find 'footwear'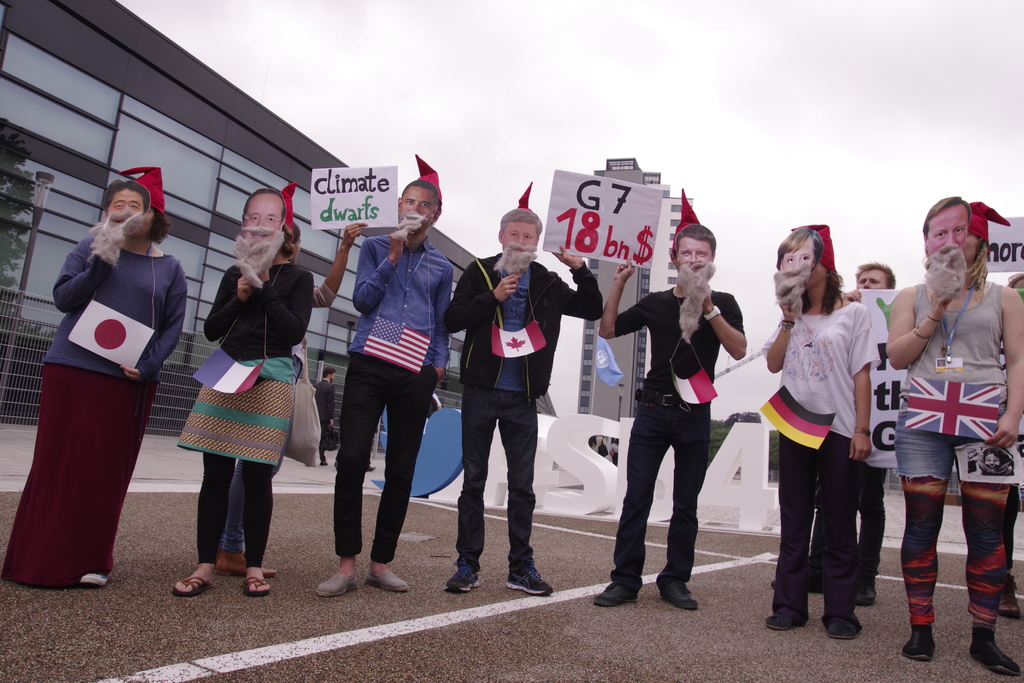
[659, 576, 698, 611]
